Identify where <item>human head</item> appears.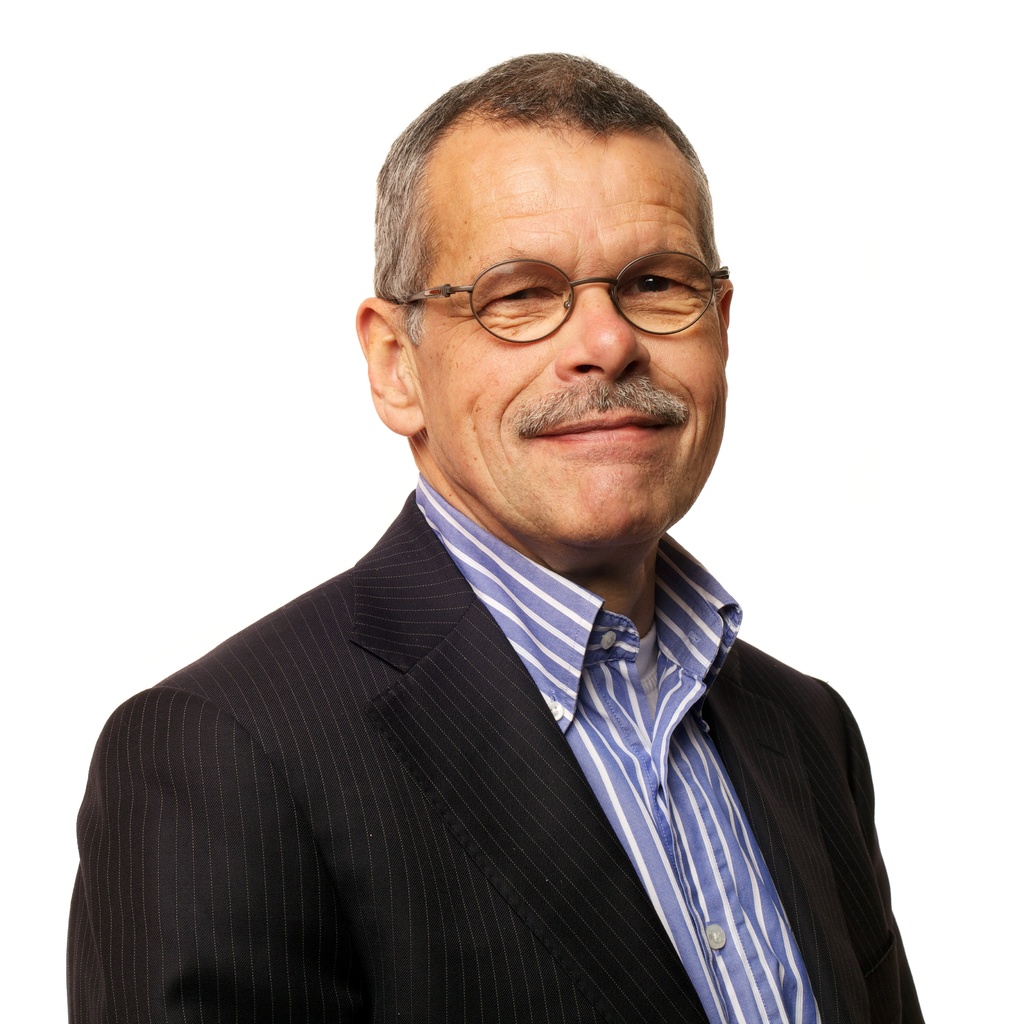
Appears at 371/46/751/522.
